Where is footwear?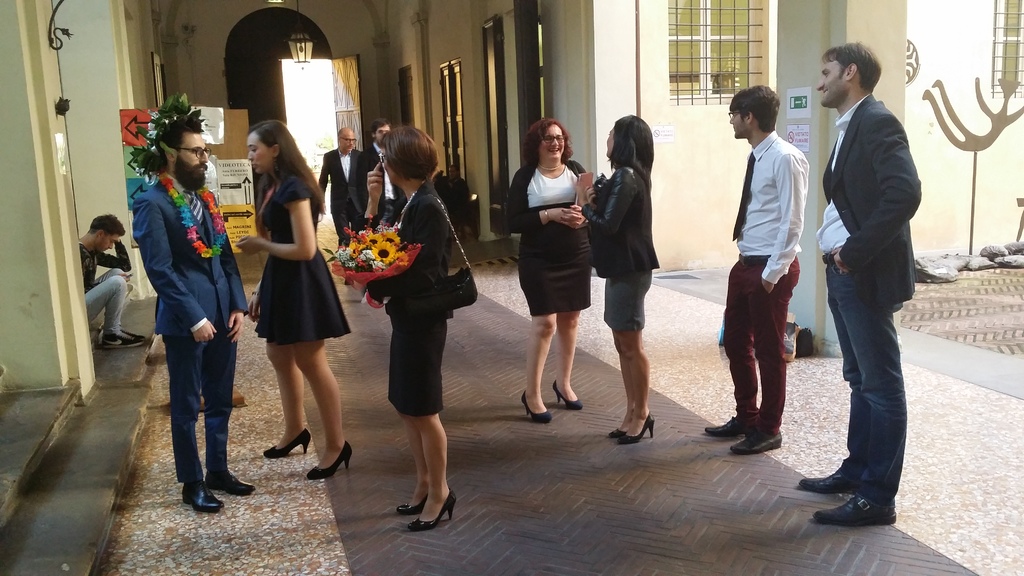
pyautogui.locateOnScreen(557, 380, 581, 410).
